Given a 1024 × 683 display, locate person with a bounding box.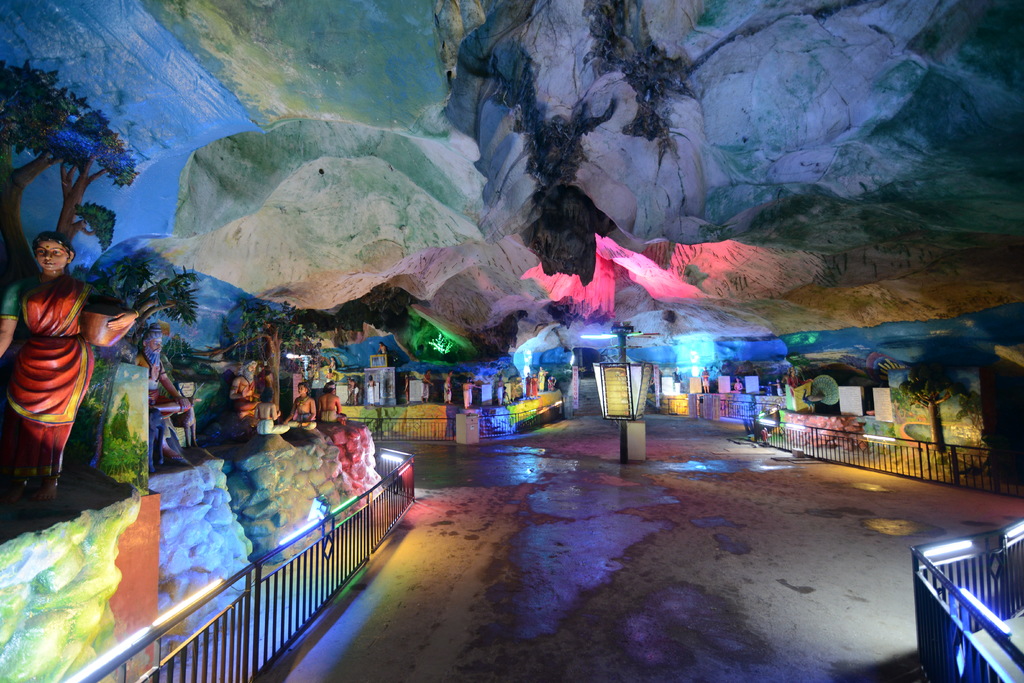
Located: bbox=[0, 231, 140, 494].
